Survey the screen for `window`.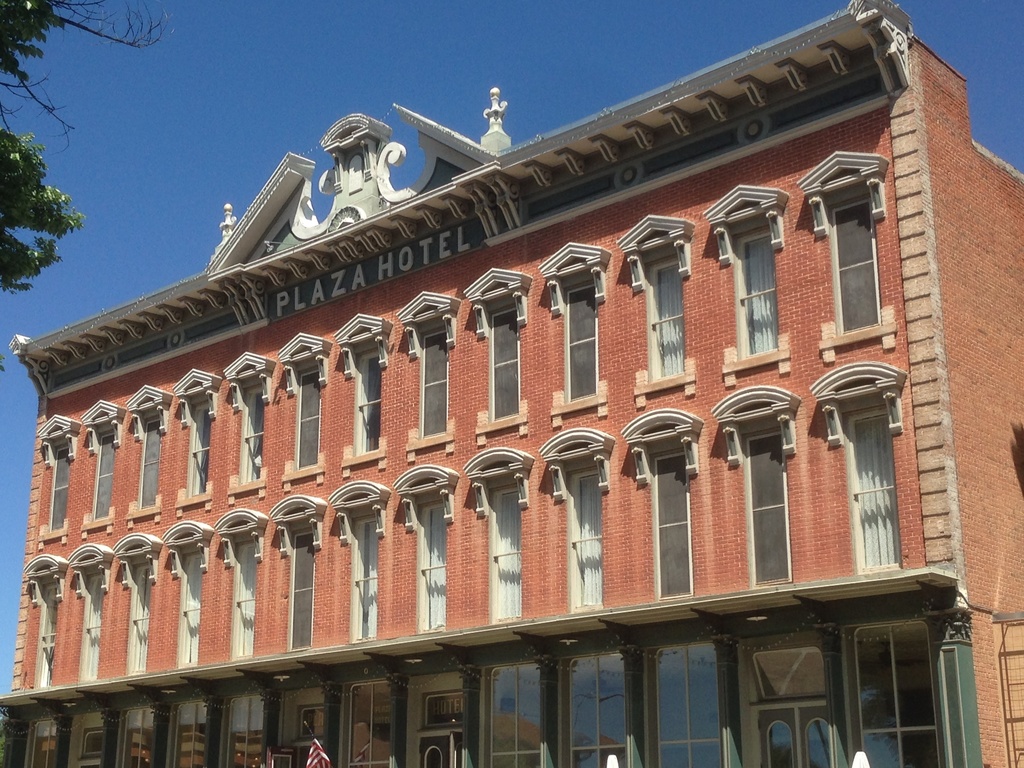
Survey found: [left=267, top=491, right=318, bottom=648].
